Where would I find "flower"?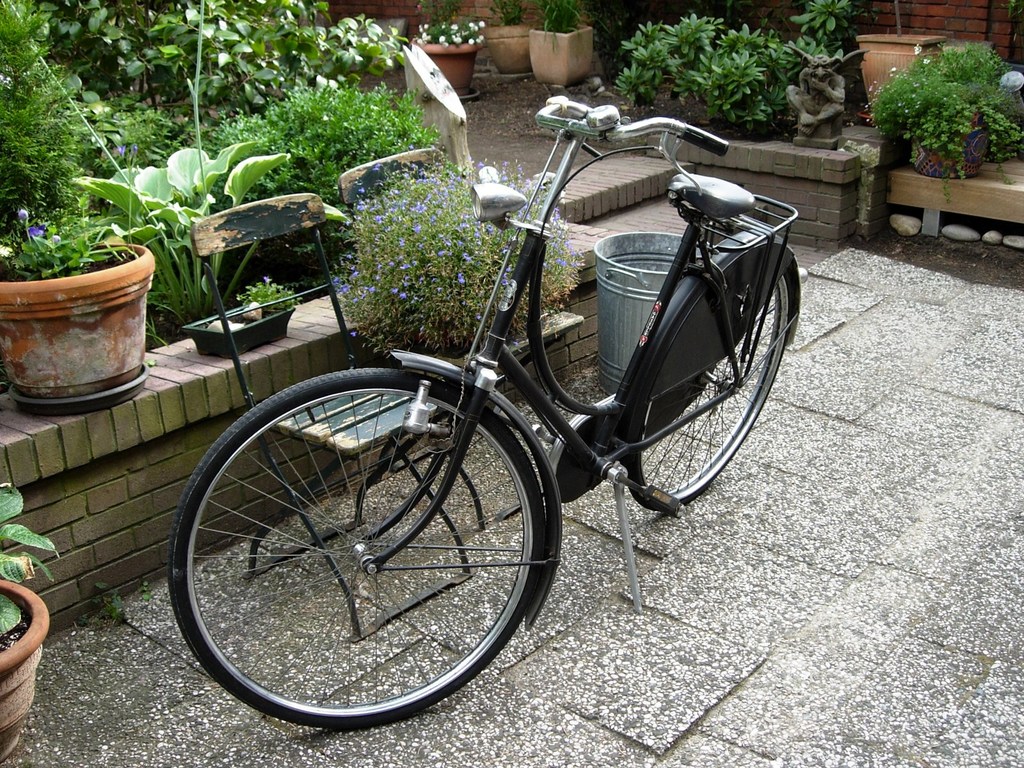
At locate(17, 202, 30, 218).
